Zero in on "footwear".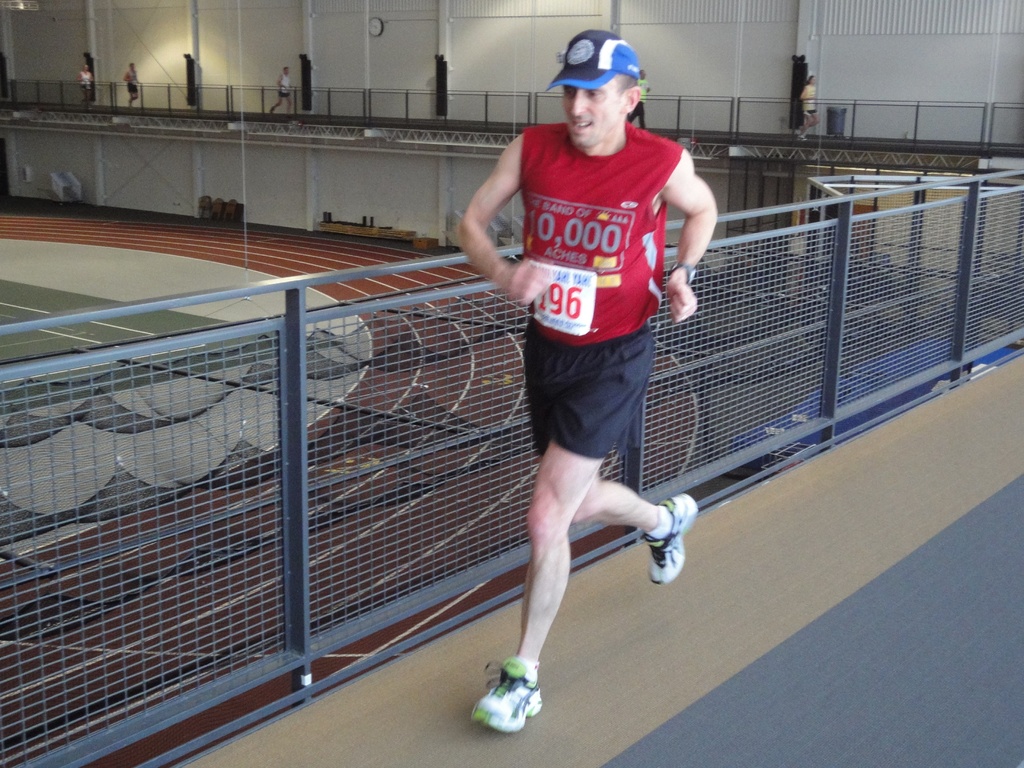
Zeroed in: pyautogui.locateOnScreen(638, 486, 696, 588).
